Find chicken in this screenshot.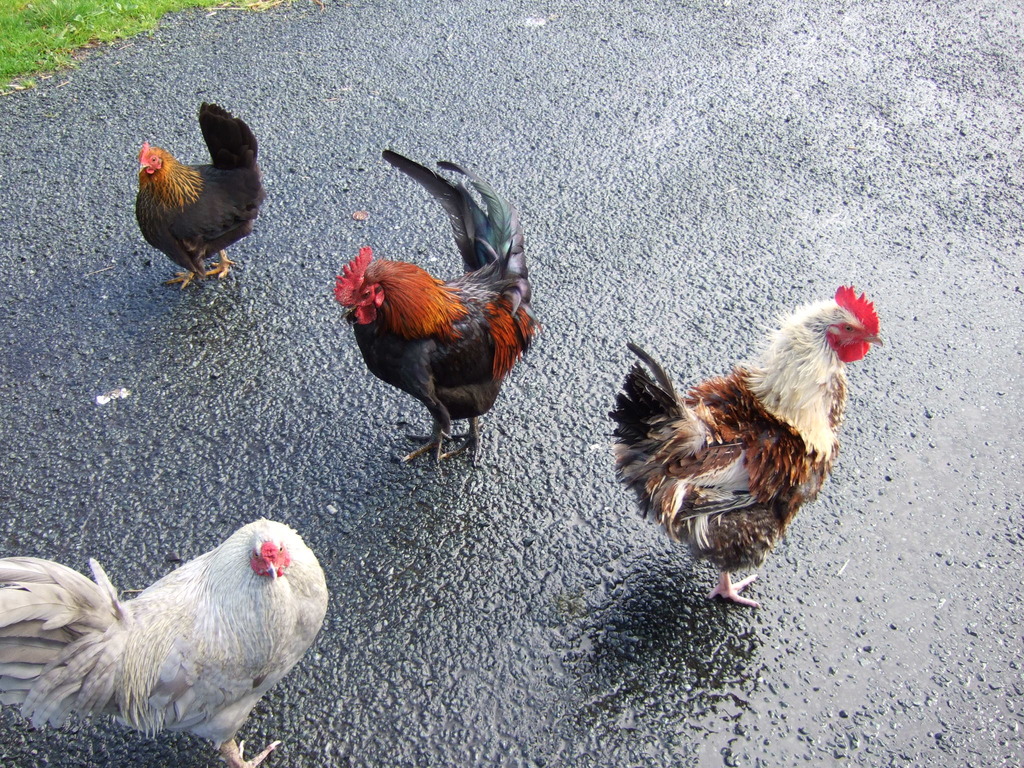
The bounding box for chicken is crop(326, 146, 538, 472).
